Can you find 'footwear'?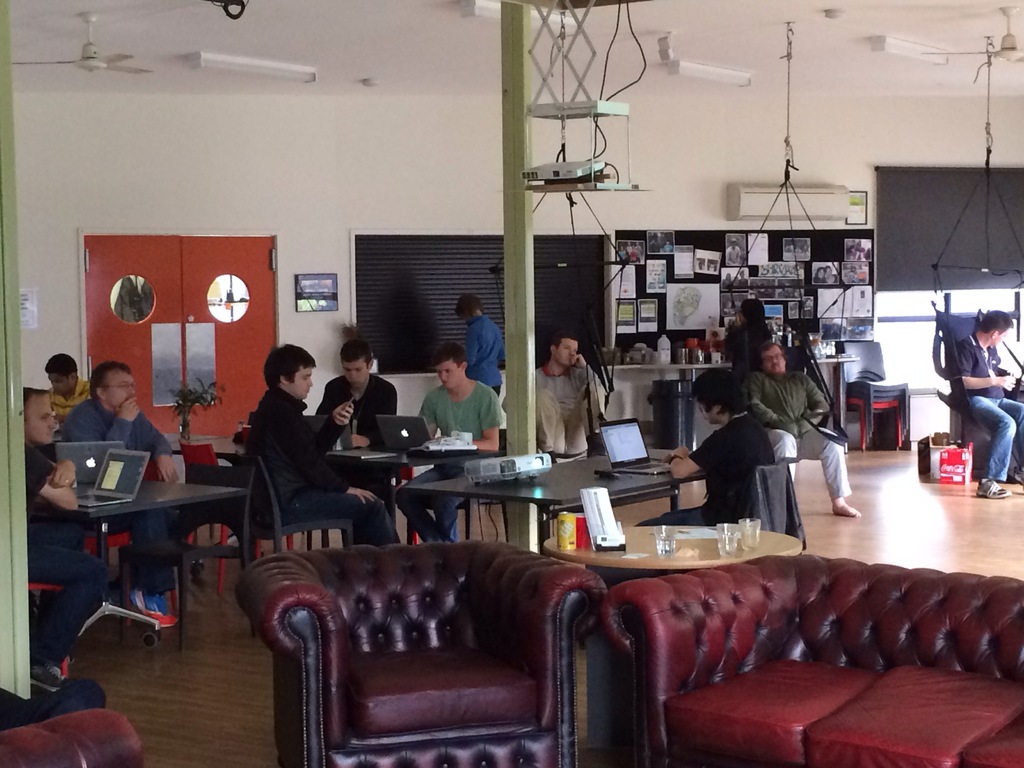
Yes, bounding box: region(31, 660, 66, 689).
